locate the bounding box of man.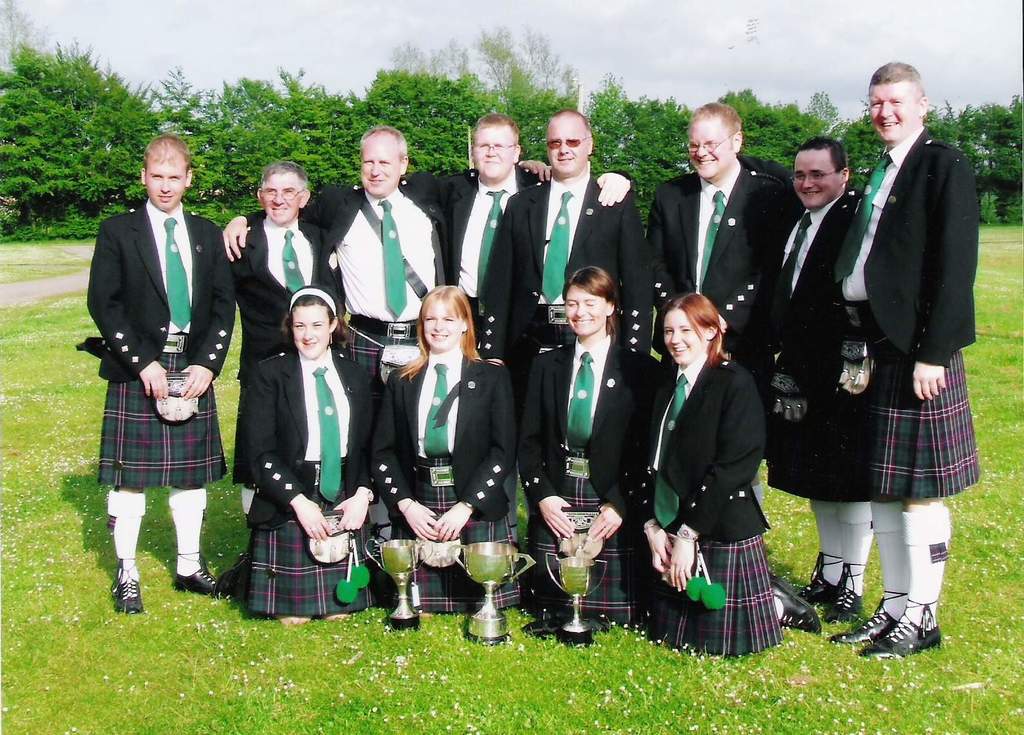
Bounding box: 441, 113, 634, 556.
